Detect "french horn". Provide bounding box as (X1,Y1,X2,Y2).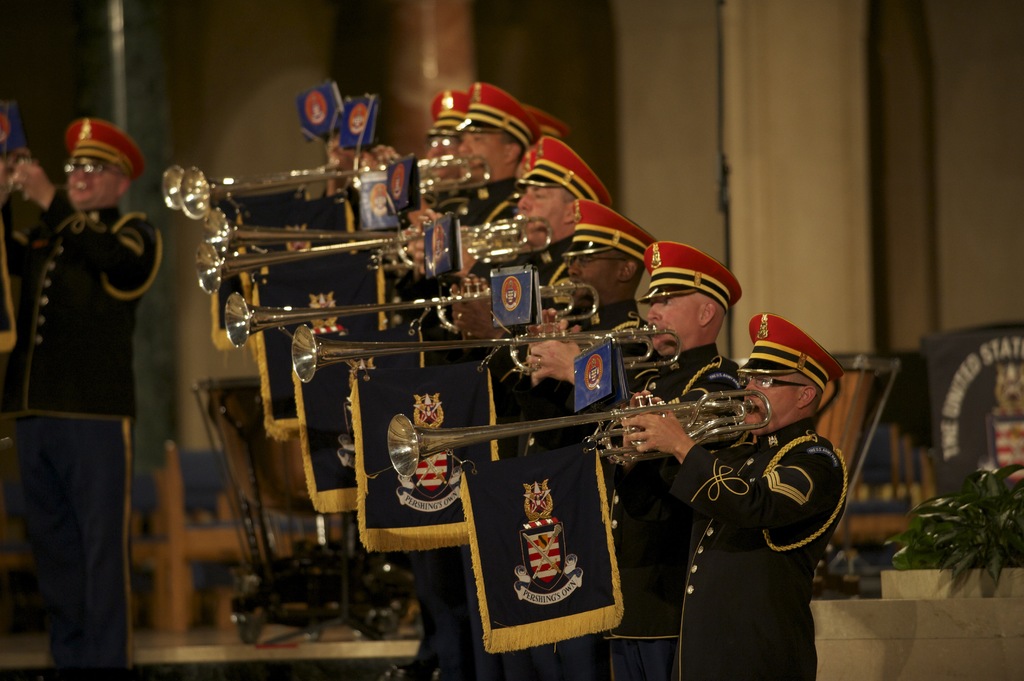
(193,208,557,300).
